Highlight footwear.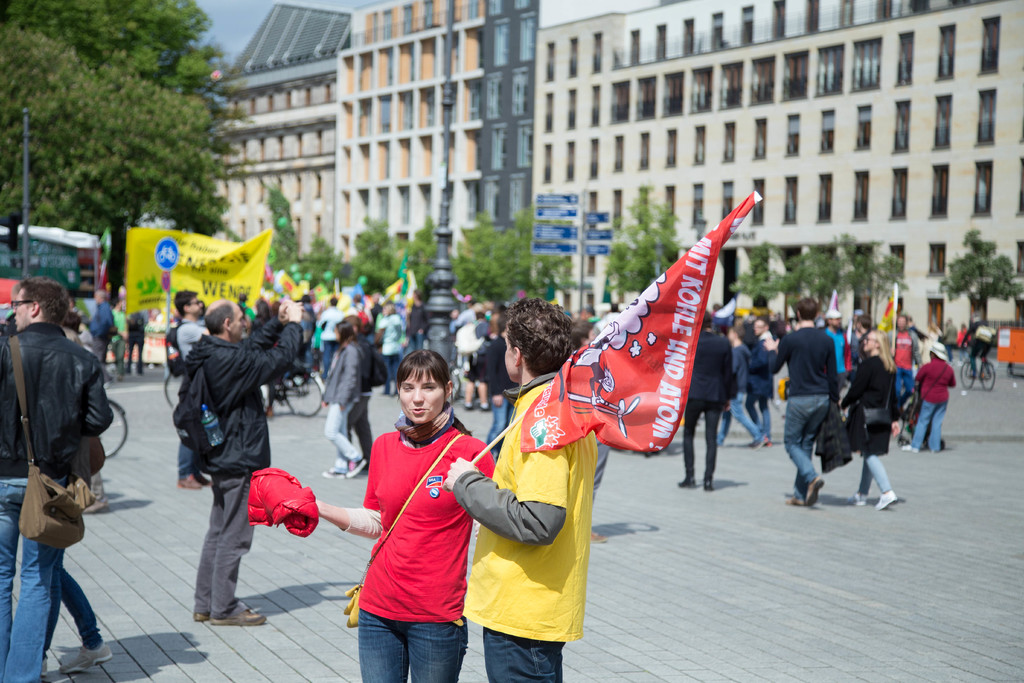
Highlighted region: l=104, t=375, r=113, b=388.
